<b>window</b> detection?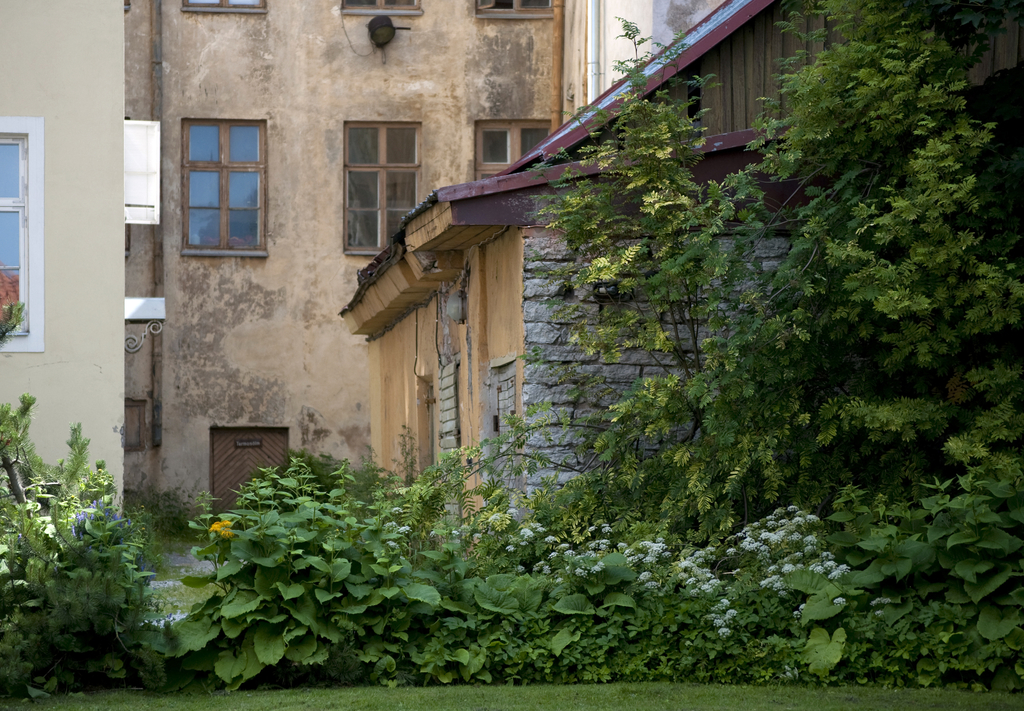
{"left": 470, "top": 119, "right": 551, "bottom": 188}
